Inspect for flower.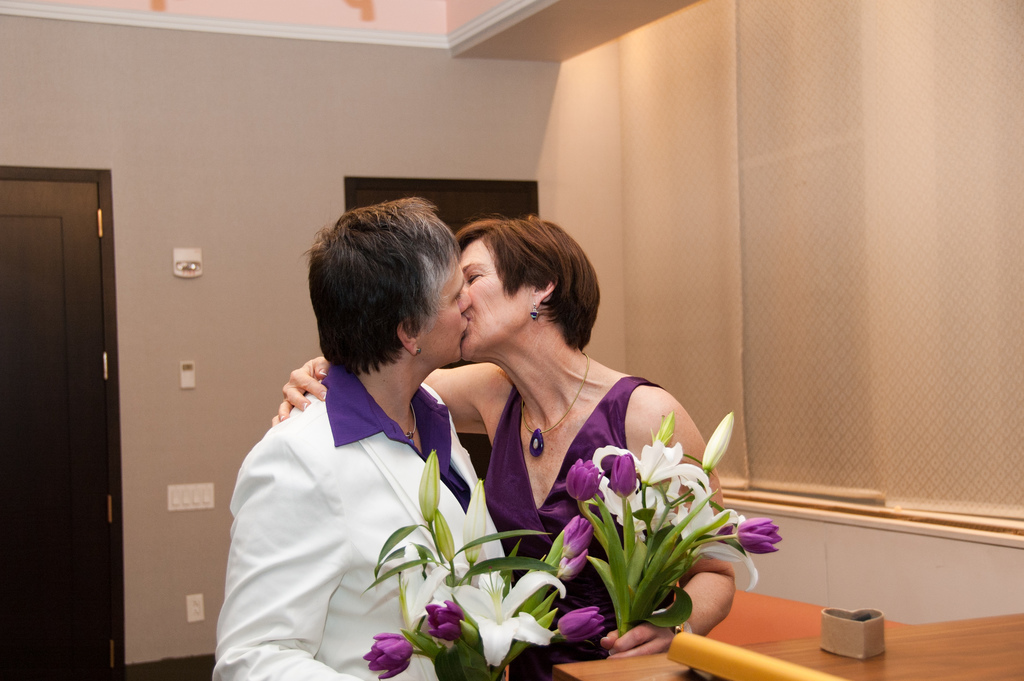
Inspection: box(564, 457, 601, 501).
